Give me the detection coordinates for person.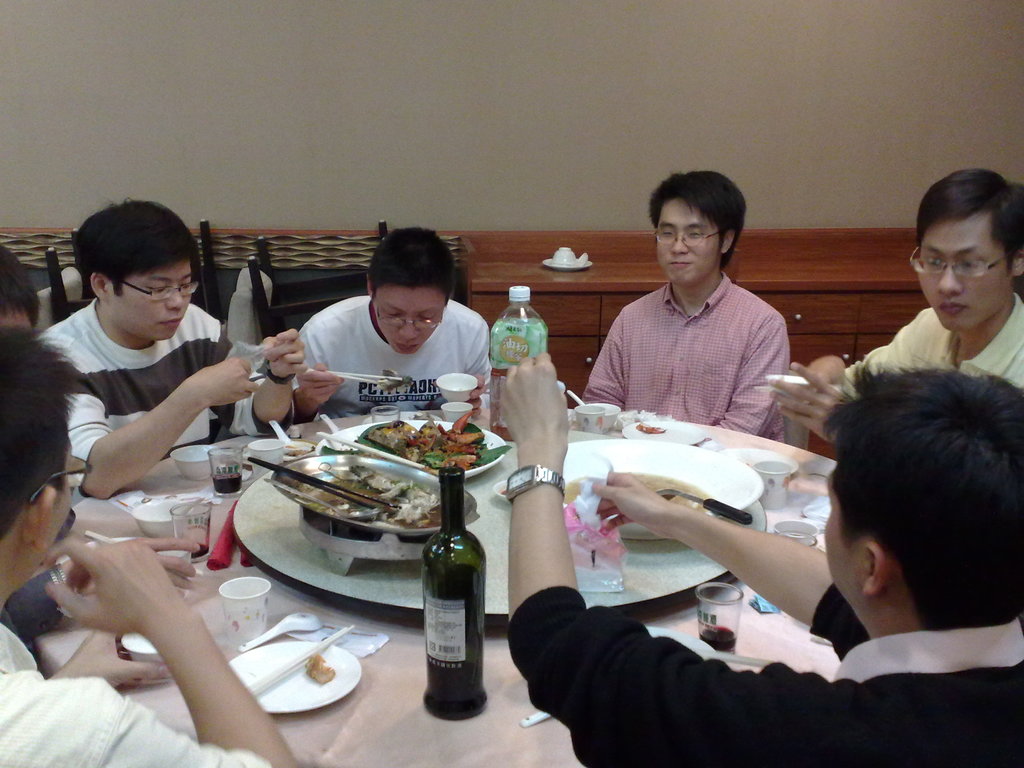
bbox=[291, 218, 498, 429].
